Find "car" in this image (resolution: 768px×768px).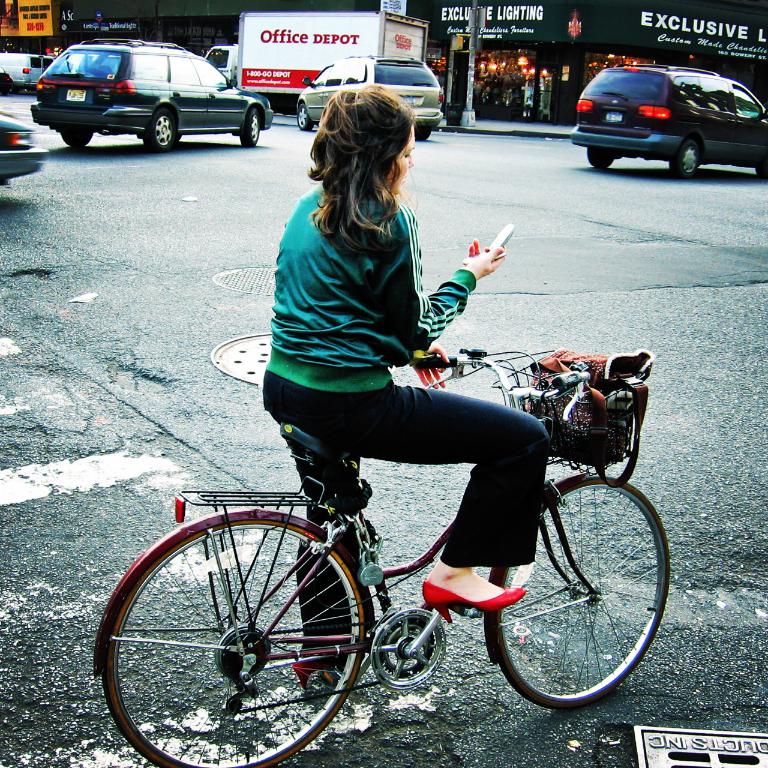
(294,54,448,134).
